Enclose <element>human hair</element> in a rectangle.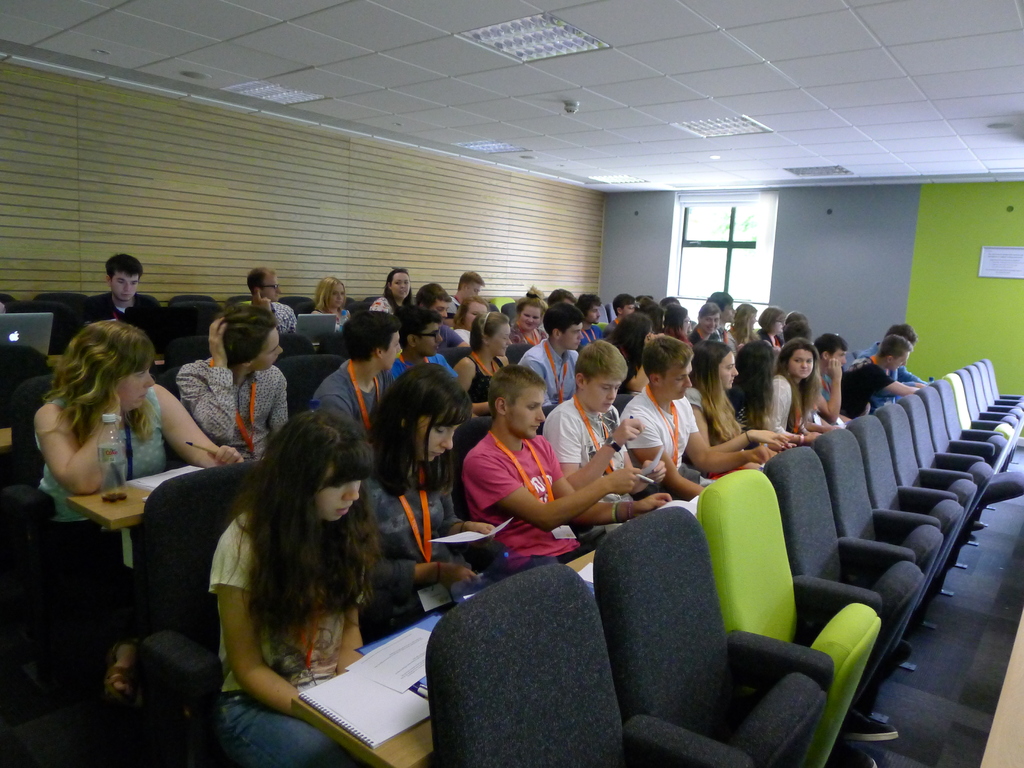
box=[890, 325, 916, 342].
